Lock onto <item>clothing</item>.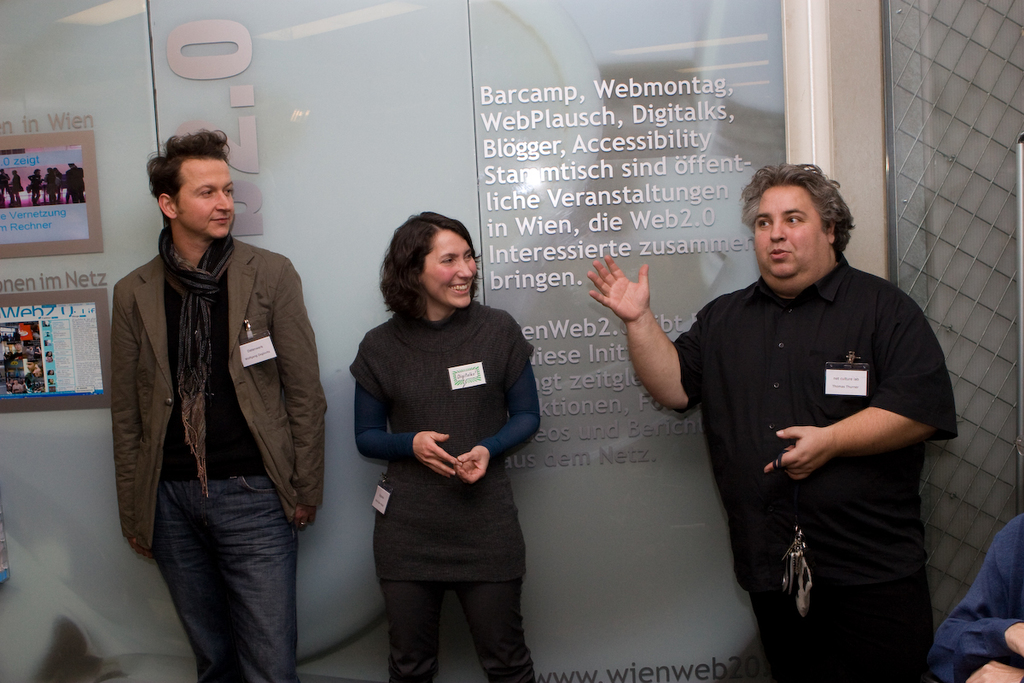
Locked: box=[112, 225, 323, 682].
